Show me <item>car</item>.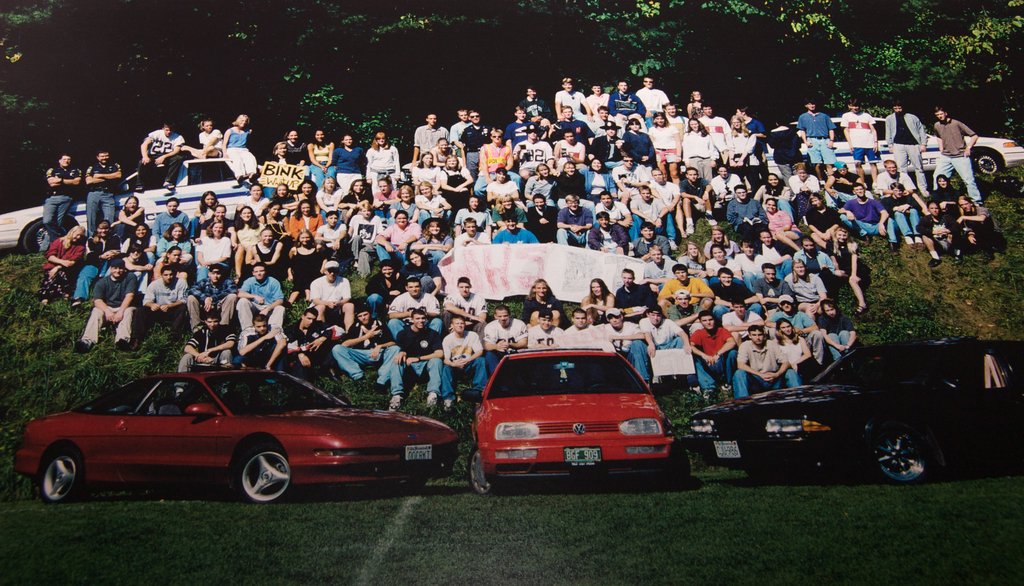
<item>car</item> is here: box(764, 115, 1023, 175).
